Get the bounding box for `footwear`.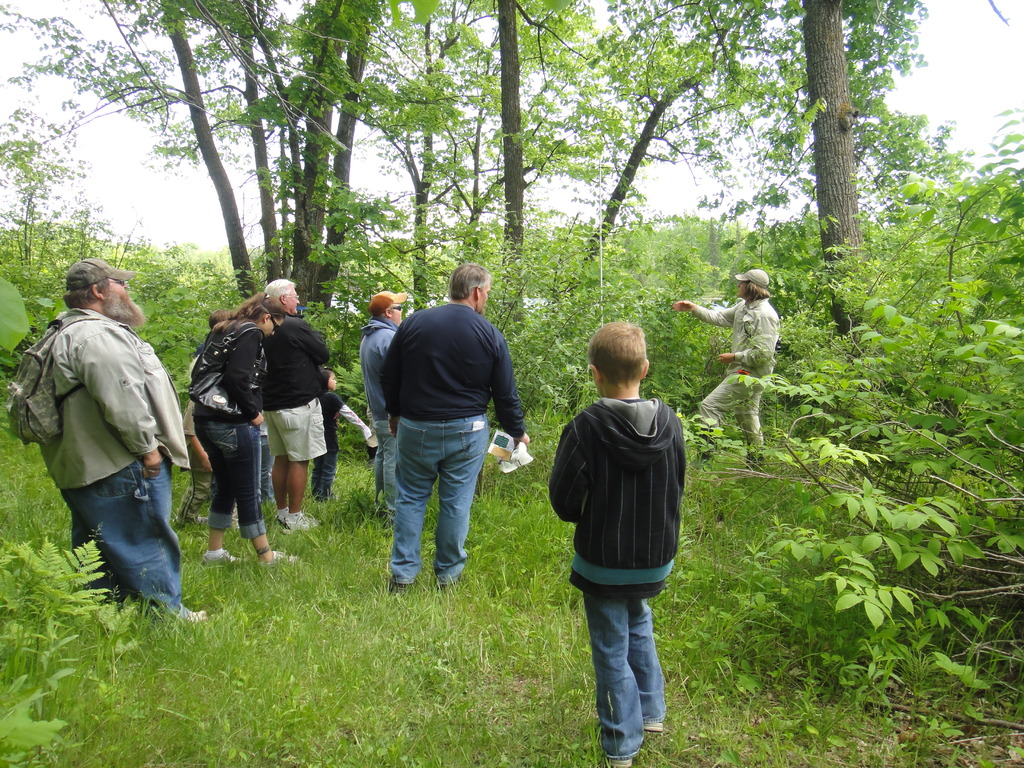
[x1=263, y1=550, x2=310, y2=568].
